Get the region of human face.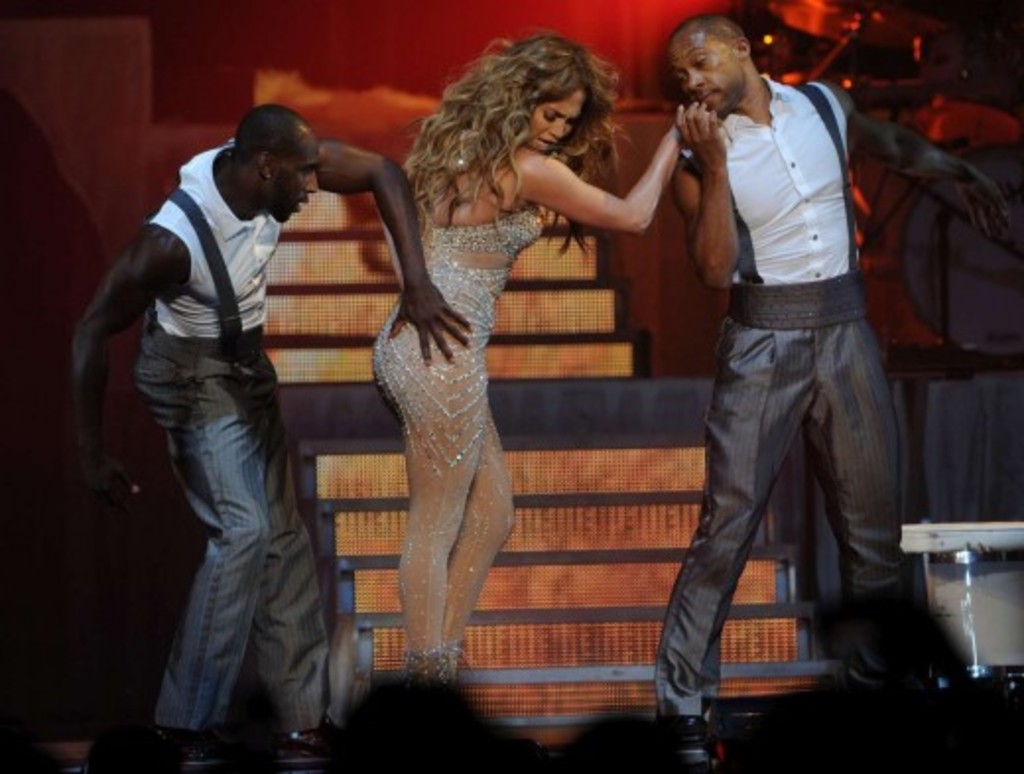
540/89/585/156.
